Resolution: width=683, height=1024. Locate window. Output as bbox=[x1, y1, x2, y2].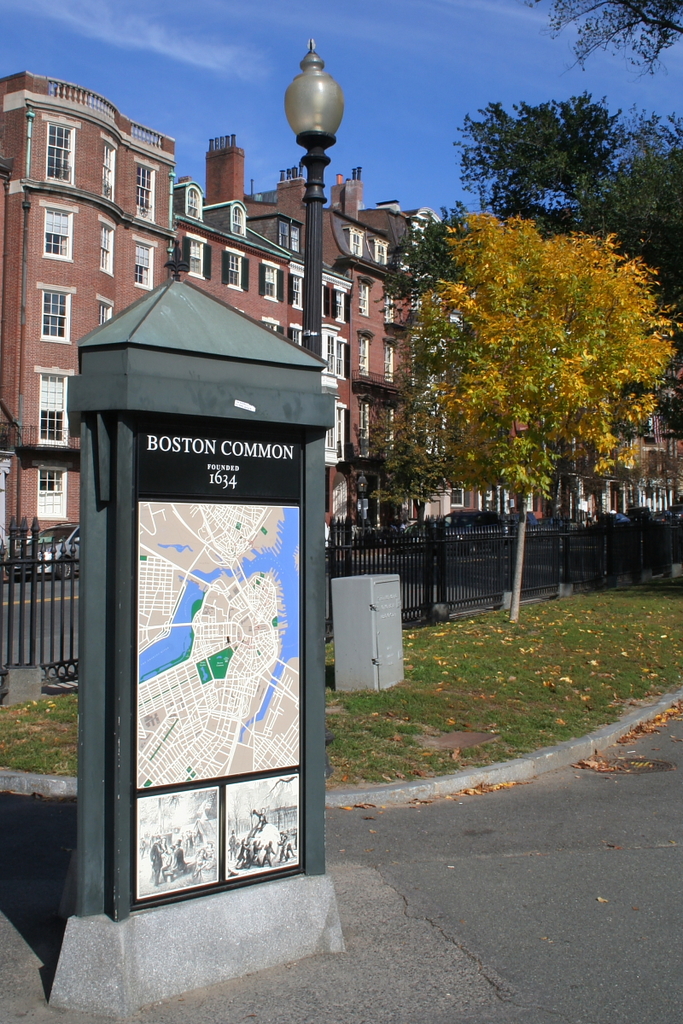
bbox=[353, 337, 372, 375].
